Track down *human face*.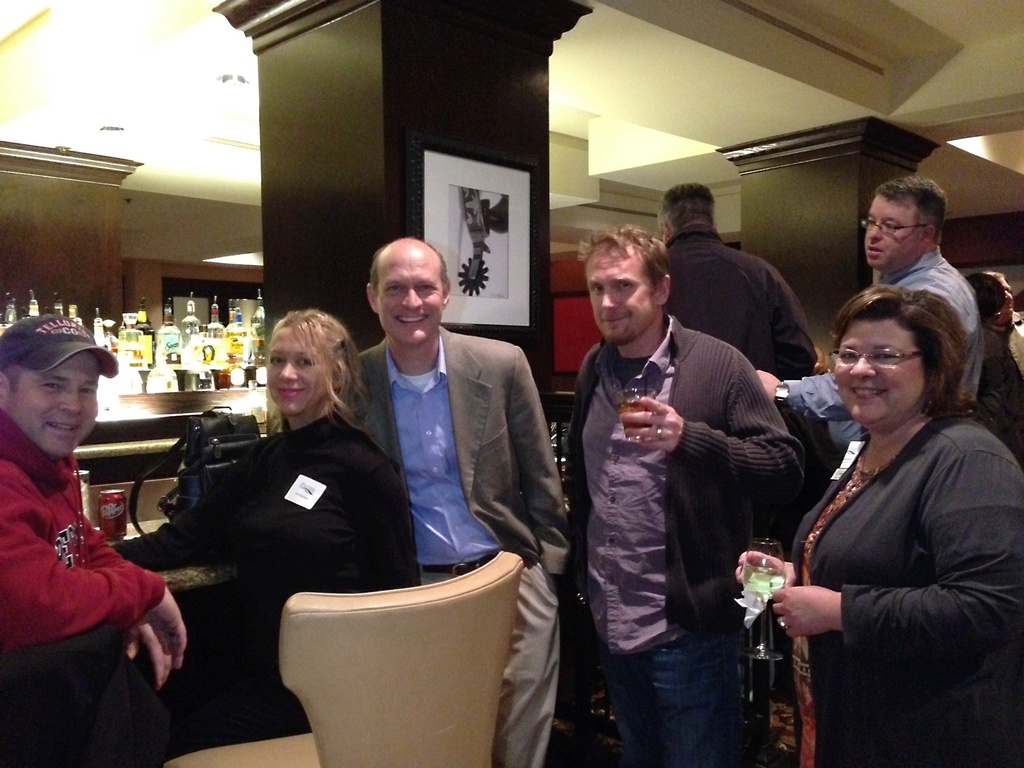
Tracked to pyautogui.locateOnScreen(835, 321, 925, 430).
